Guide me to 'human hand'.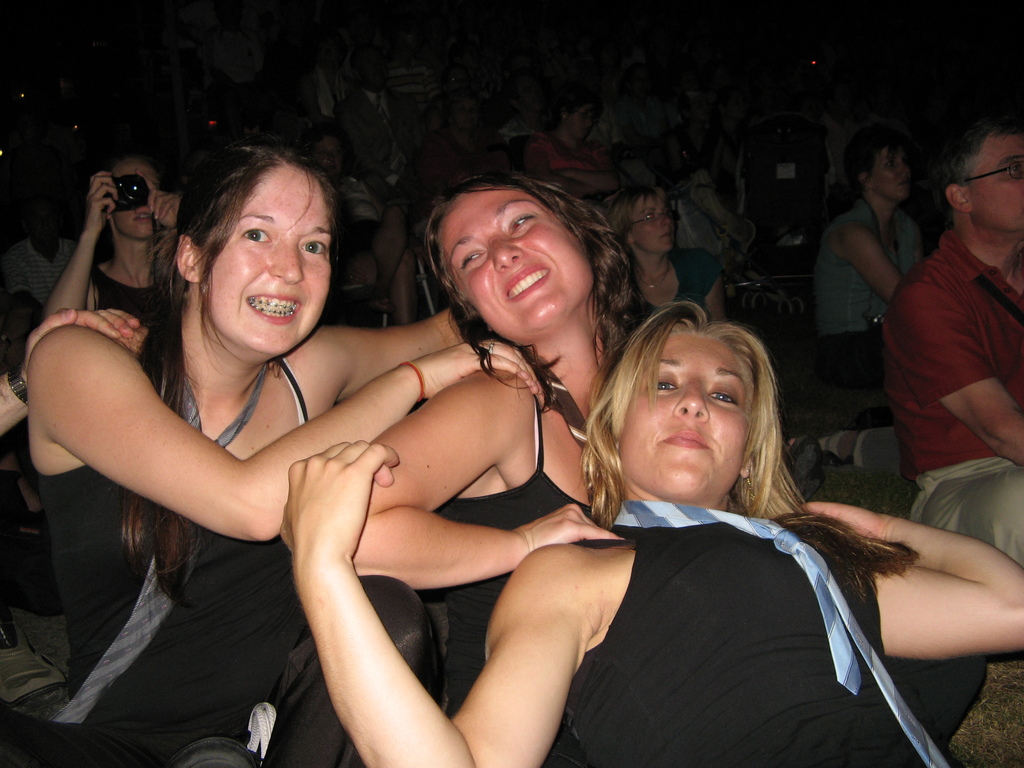
Guidance: pyautogui.locateOnScreen(133, 170, 184, 232).
